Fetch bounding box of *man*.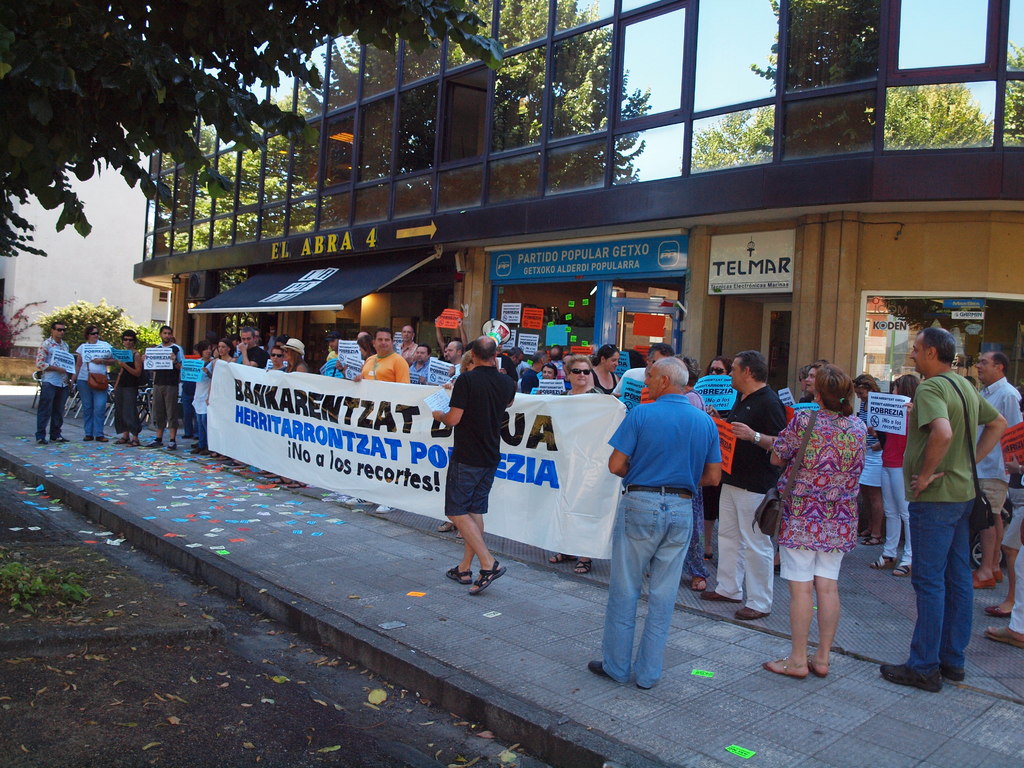
Bbox: detection(872, 324, 1011, 691).
